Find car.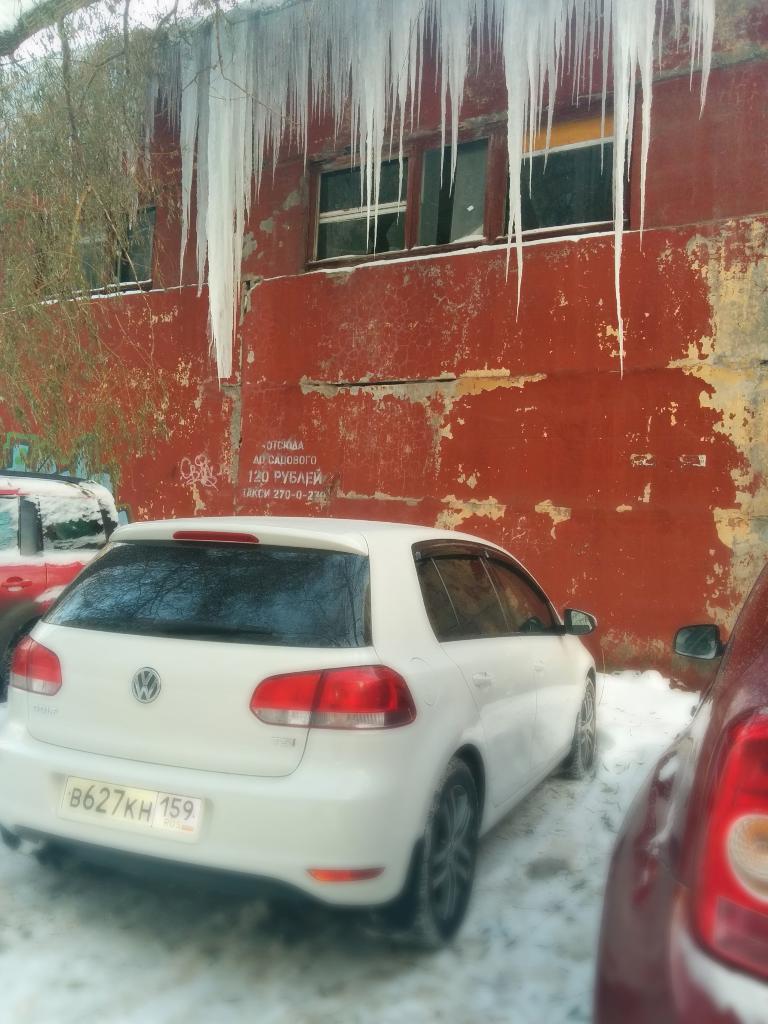
crop(0, 471, 133, 697).
